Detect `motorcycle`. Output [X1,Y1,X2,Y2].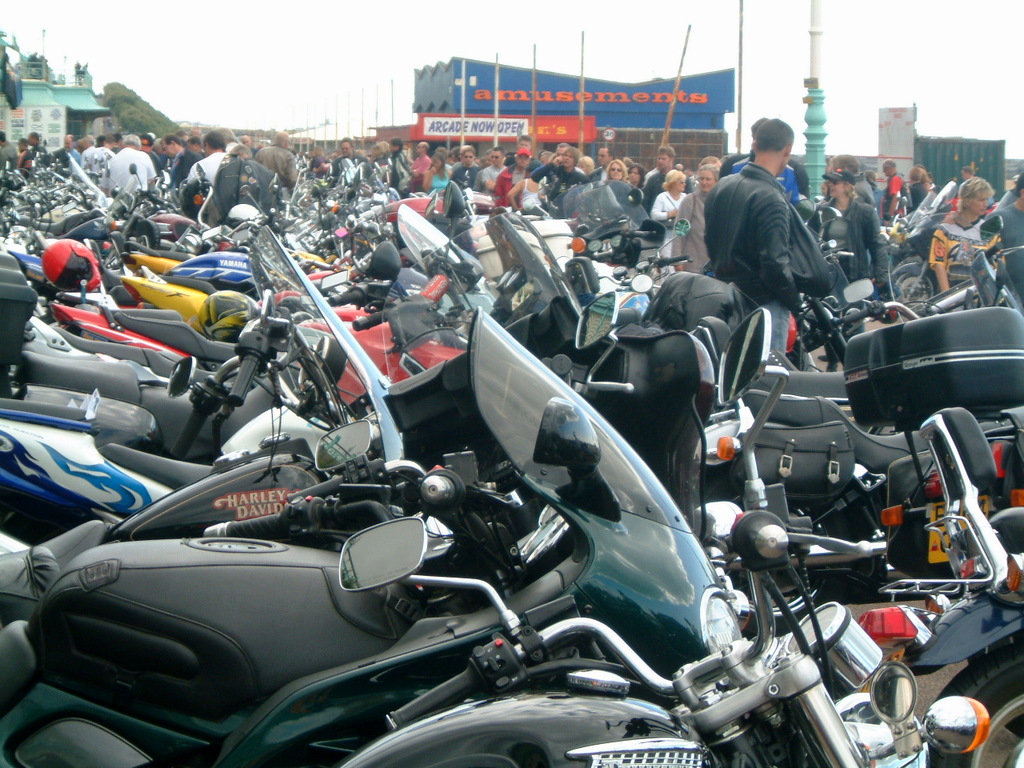
[555,180,691,326].
